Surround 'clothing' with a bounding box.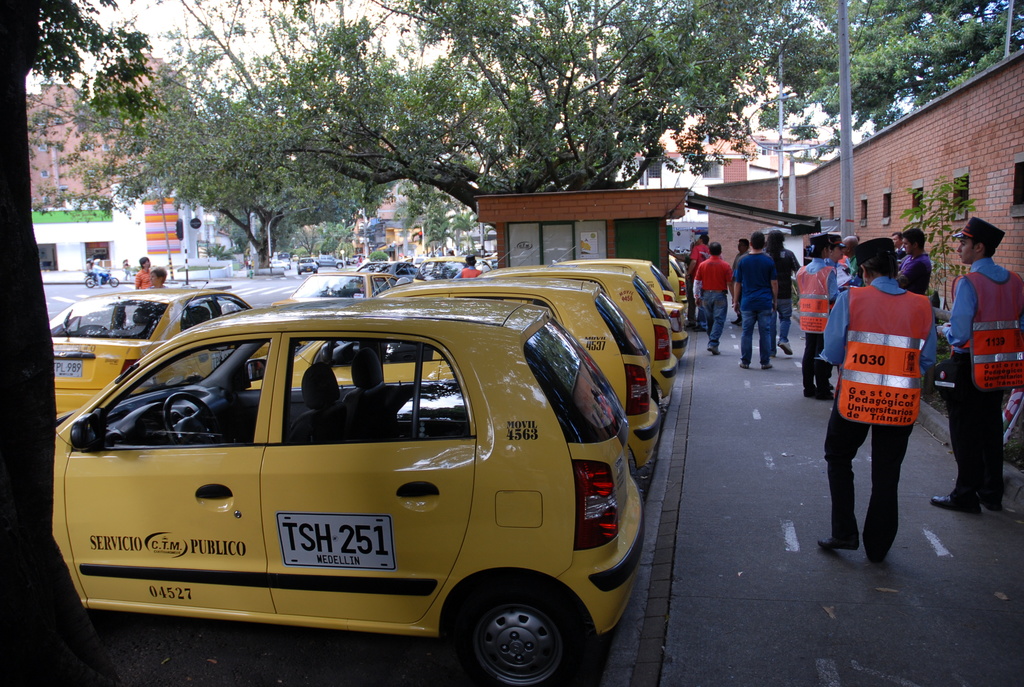
region(92, 264, 109, 280).
